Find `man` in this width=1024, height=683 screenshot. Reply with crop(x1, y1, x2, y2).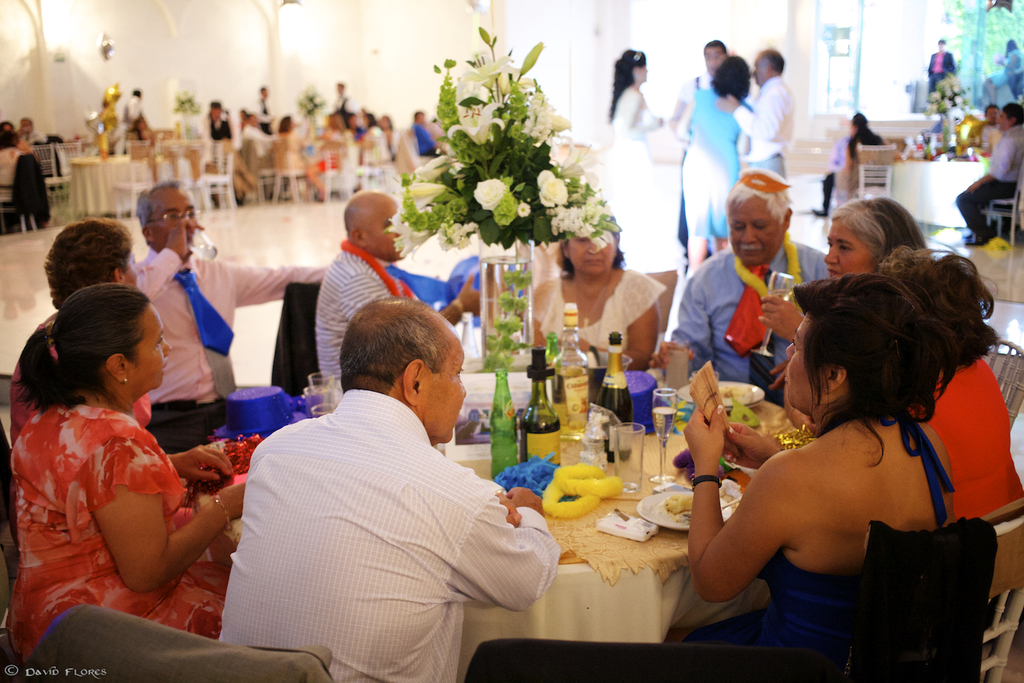
crop(715, 48, 794, 179).
